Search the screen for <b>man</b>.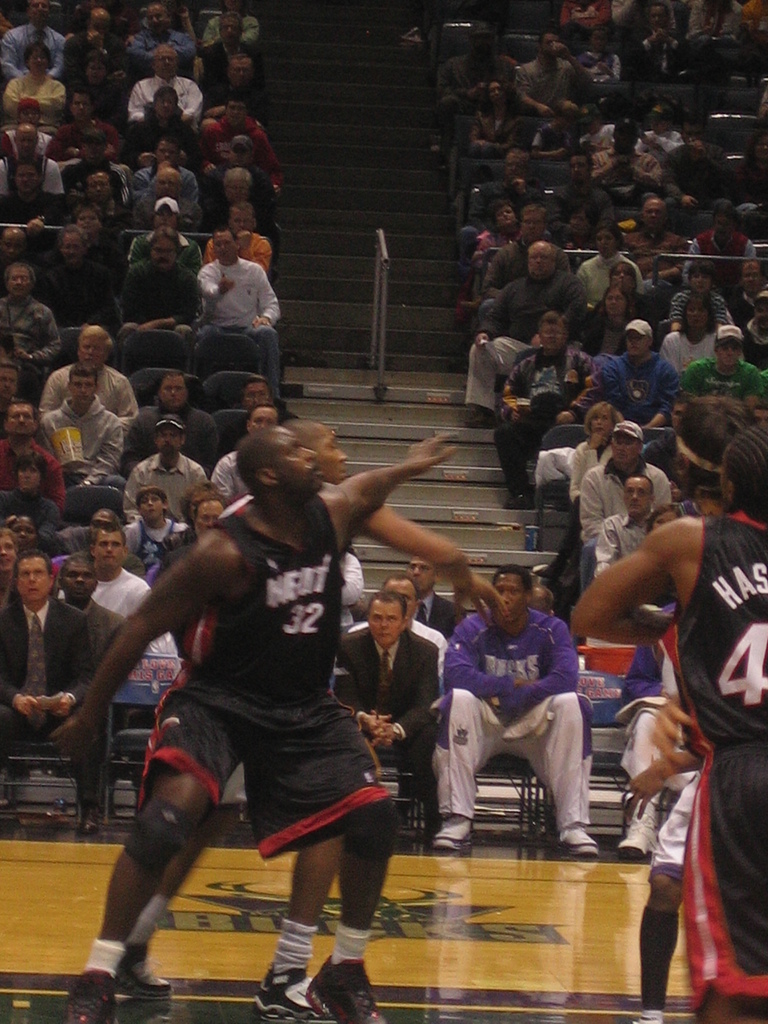
Found at box=[4, 125, 76, 200].
